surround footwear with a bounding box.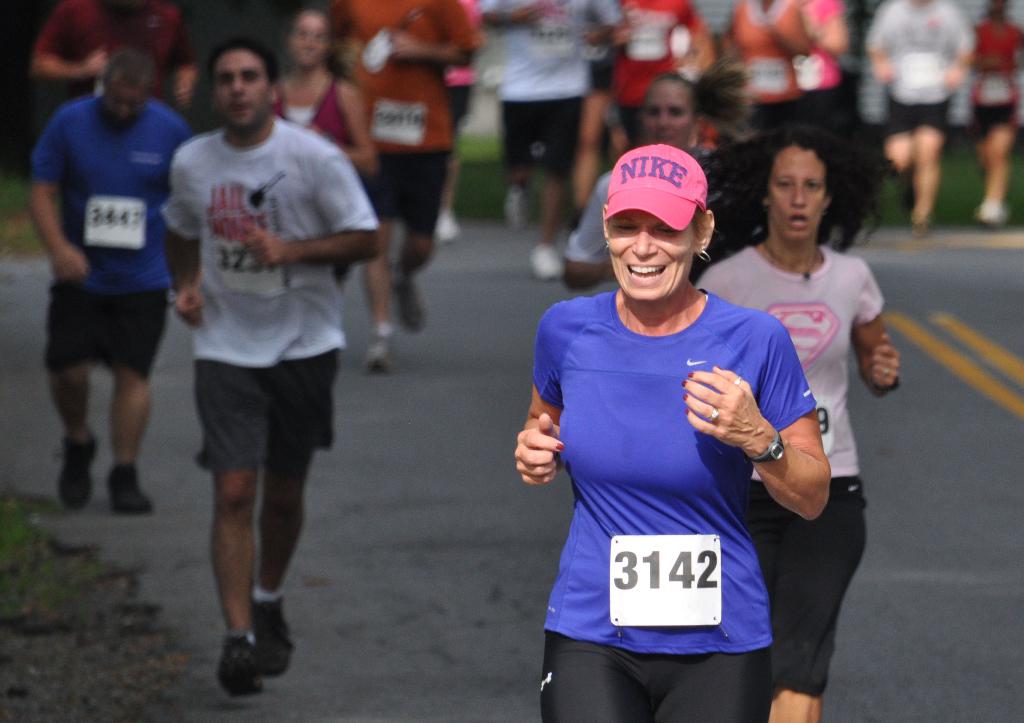
l=524, t=240, r=563, b=279.
